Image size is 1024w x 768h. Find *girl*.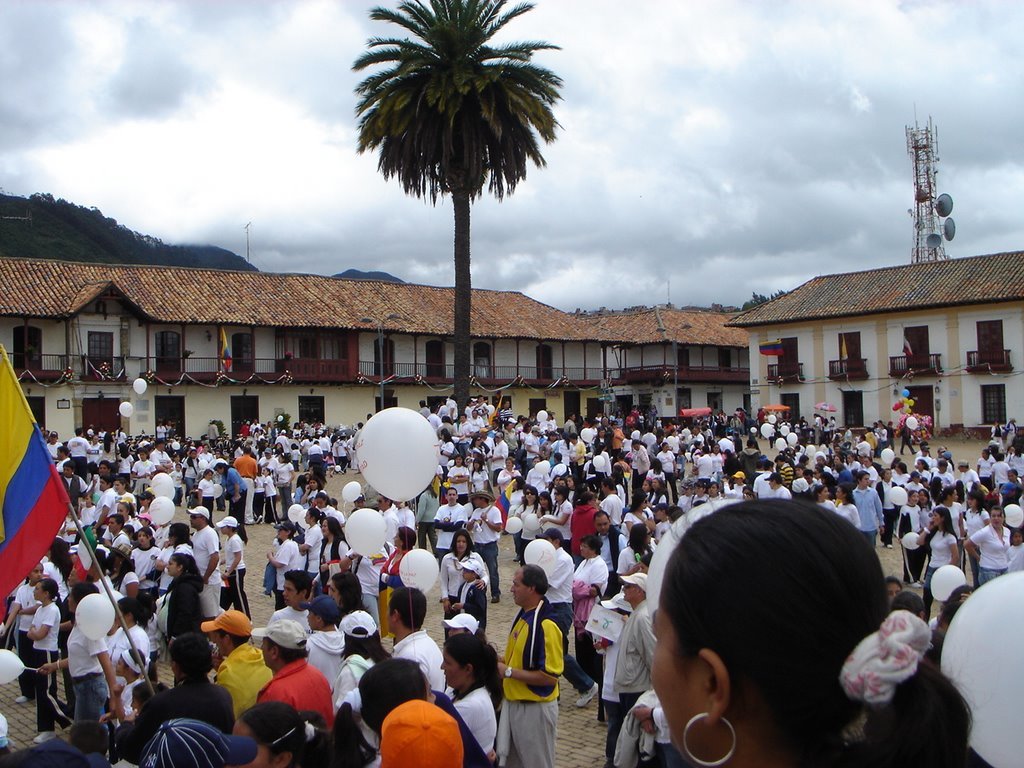
130/447/154/506.
